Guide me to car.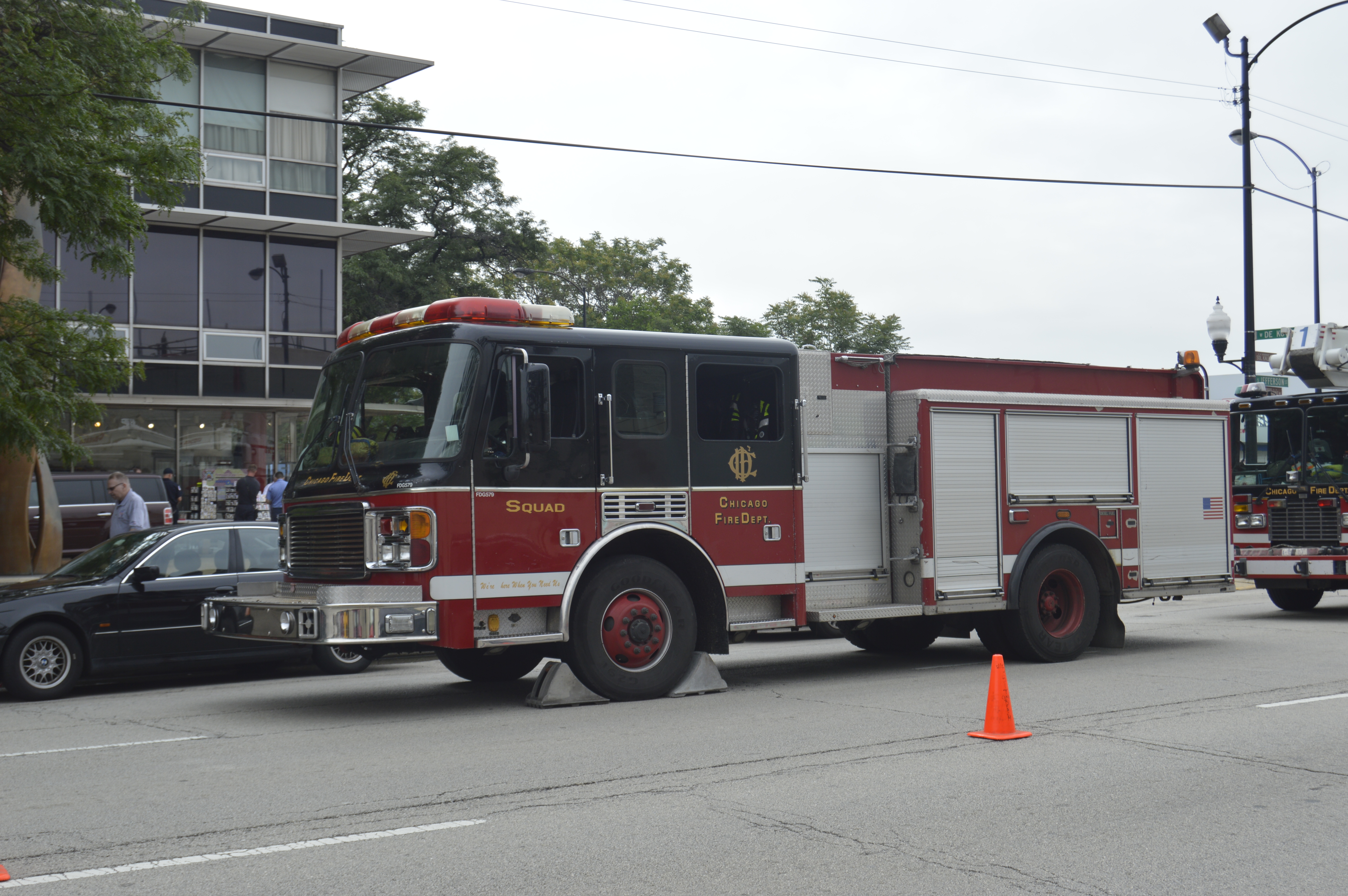
Guidance: (0,116,91,157).
